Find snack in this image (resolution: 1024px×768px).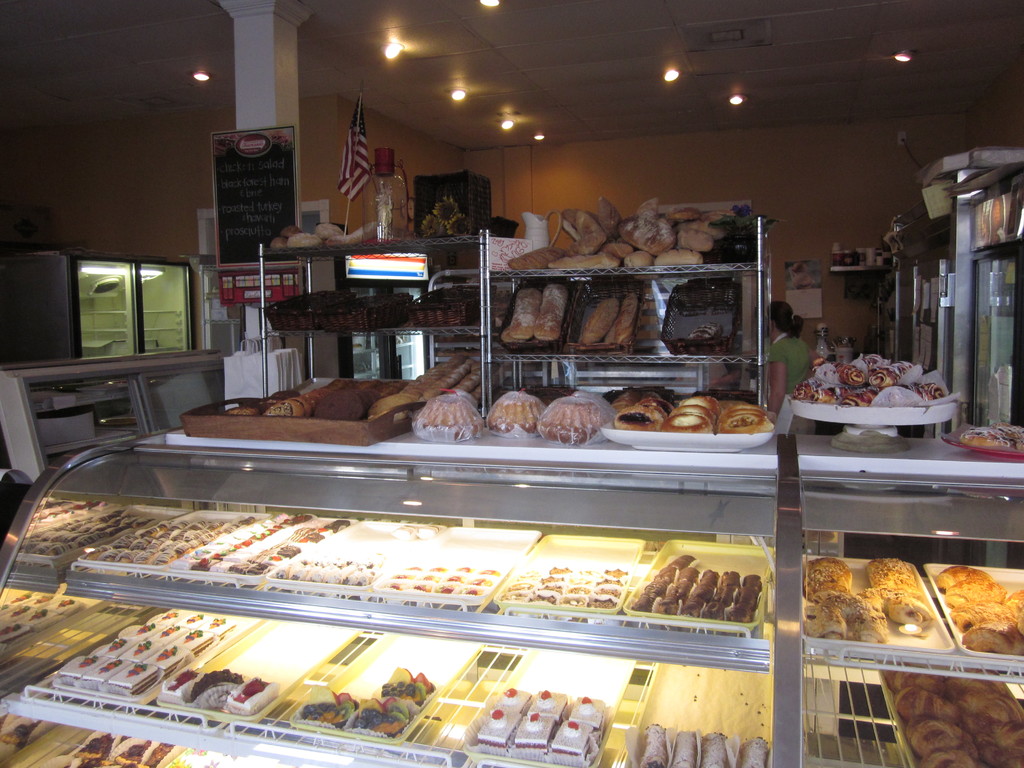
x1=510 y1=196 x2=763 y2=266.
